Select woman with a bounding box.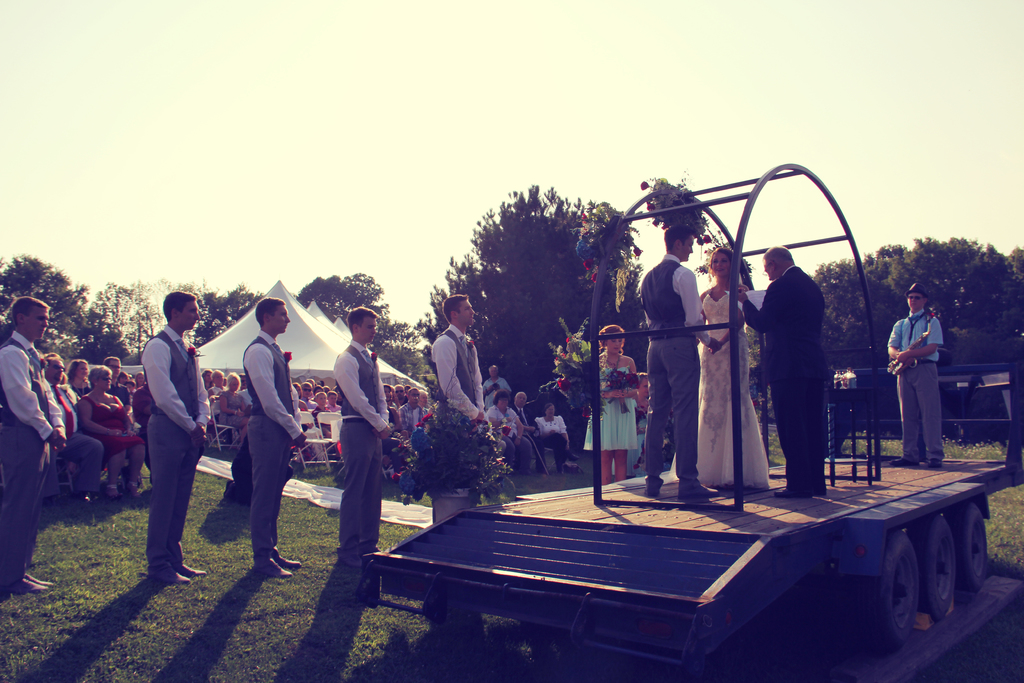
<box>218,370,248,442</box>.
